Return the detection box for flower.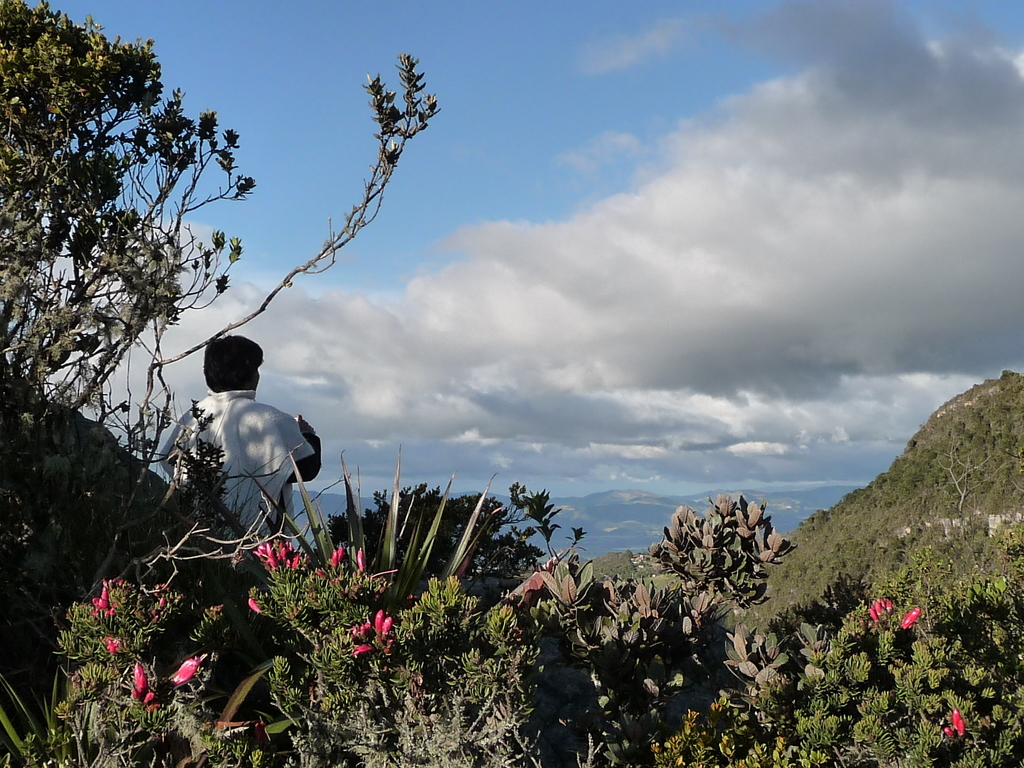
pyautogui.locateOnScreen(251, 536, 301, 579).
